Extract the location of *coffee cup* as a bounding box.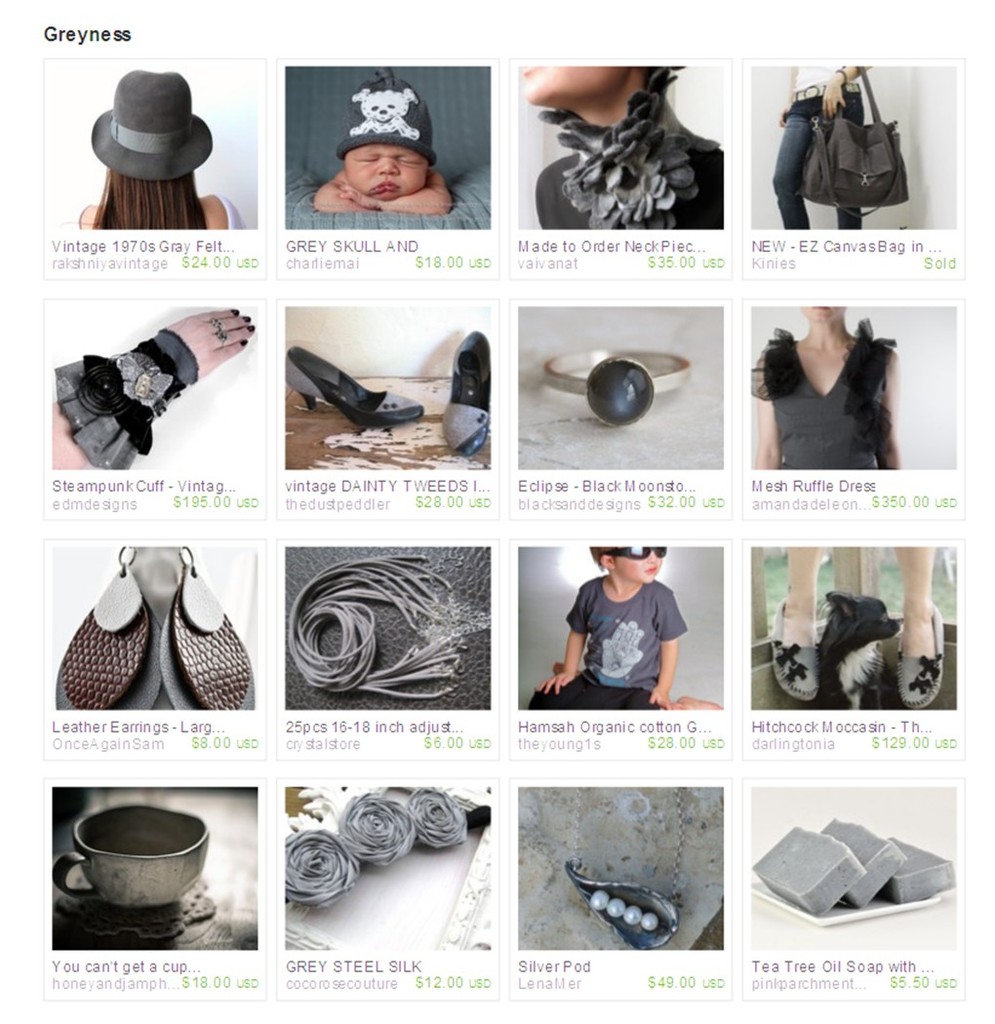
<bbox>54, 804, 210, 912</bbox>.
